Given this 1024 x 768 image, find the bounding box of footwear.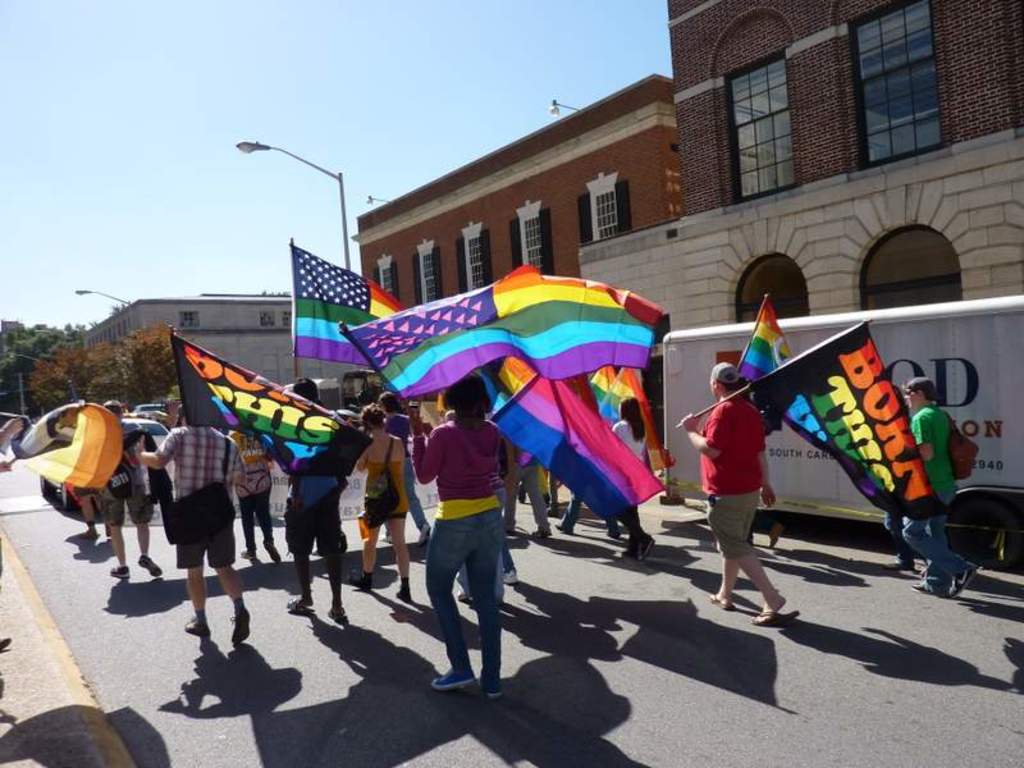
<box>424,524,430,541</box>.
